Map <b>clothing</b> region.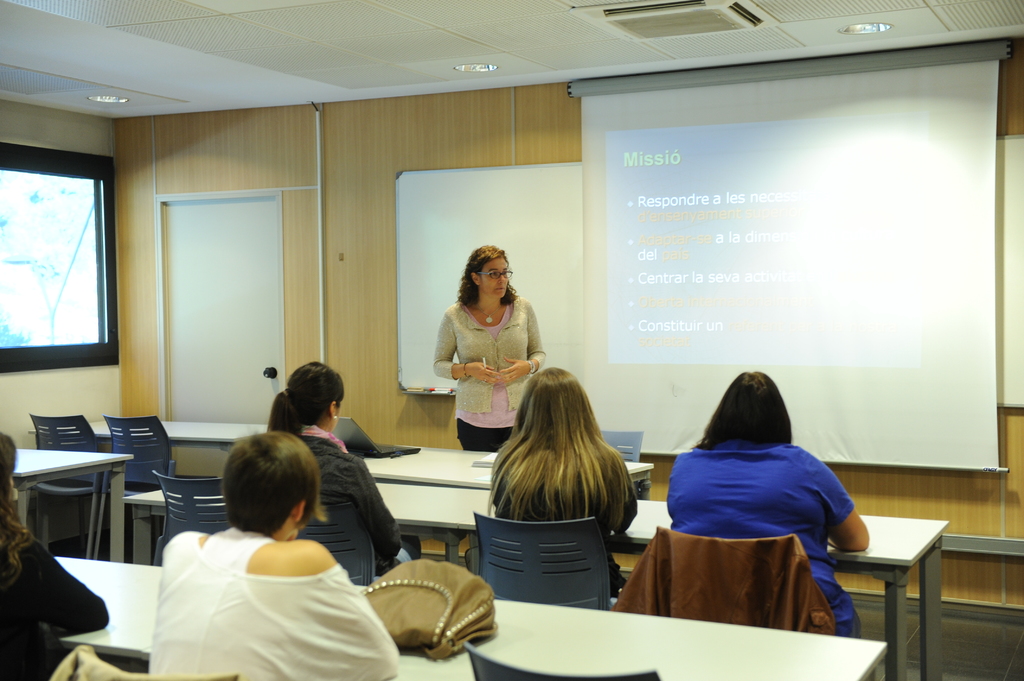
Mapped to 300,422,387,579.
